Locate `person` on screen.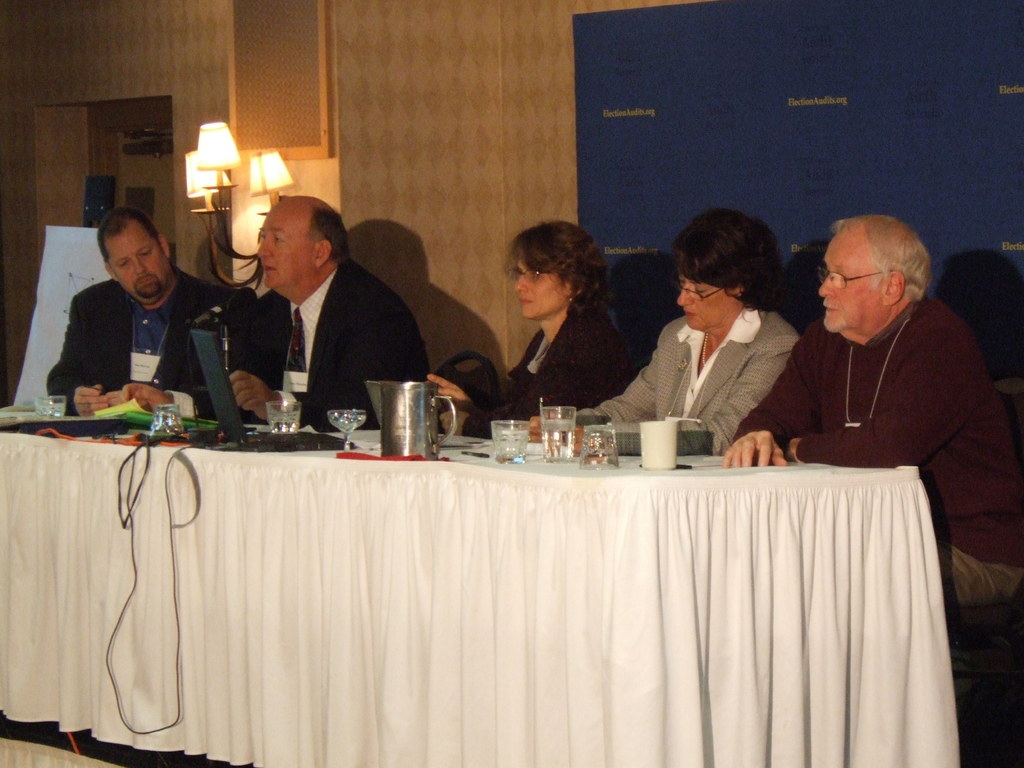
On screen at select_region(716, 209, 1023, 613).
